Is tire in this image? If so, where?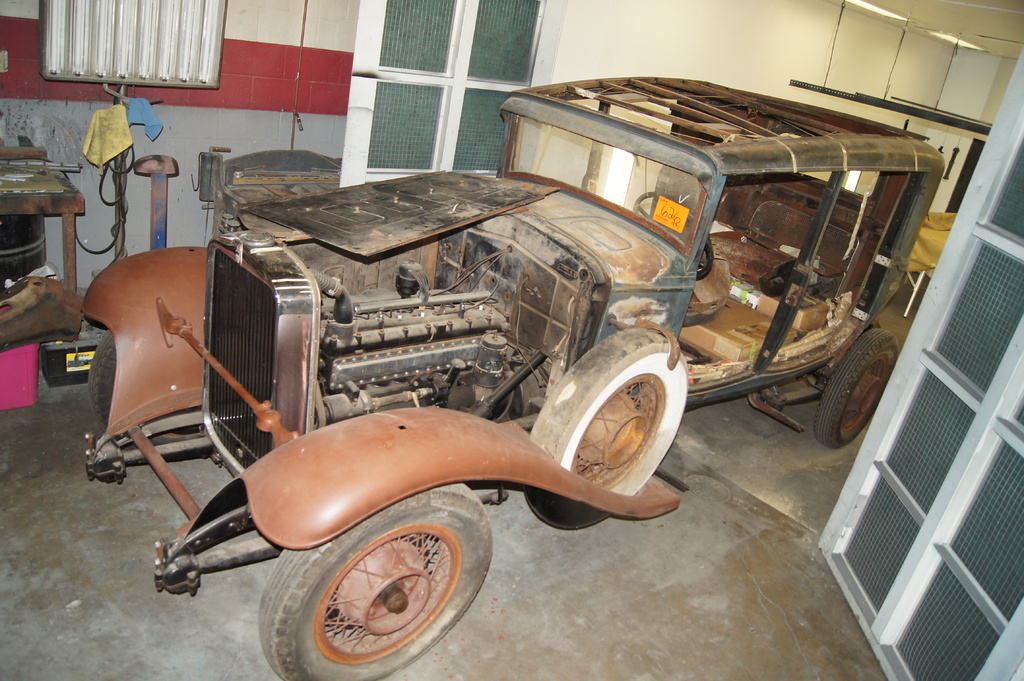
Yes, at (left=252, top=504, right=491, bottom=671).
